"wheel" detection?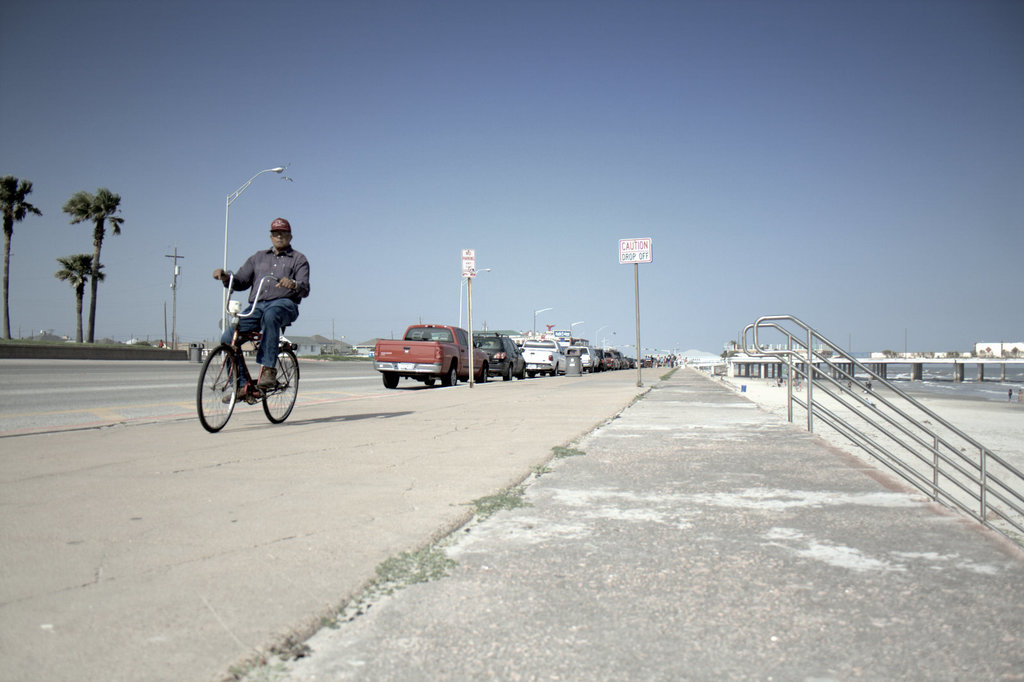
[left=548, top=364, right=561, bottom=380]
